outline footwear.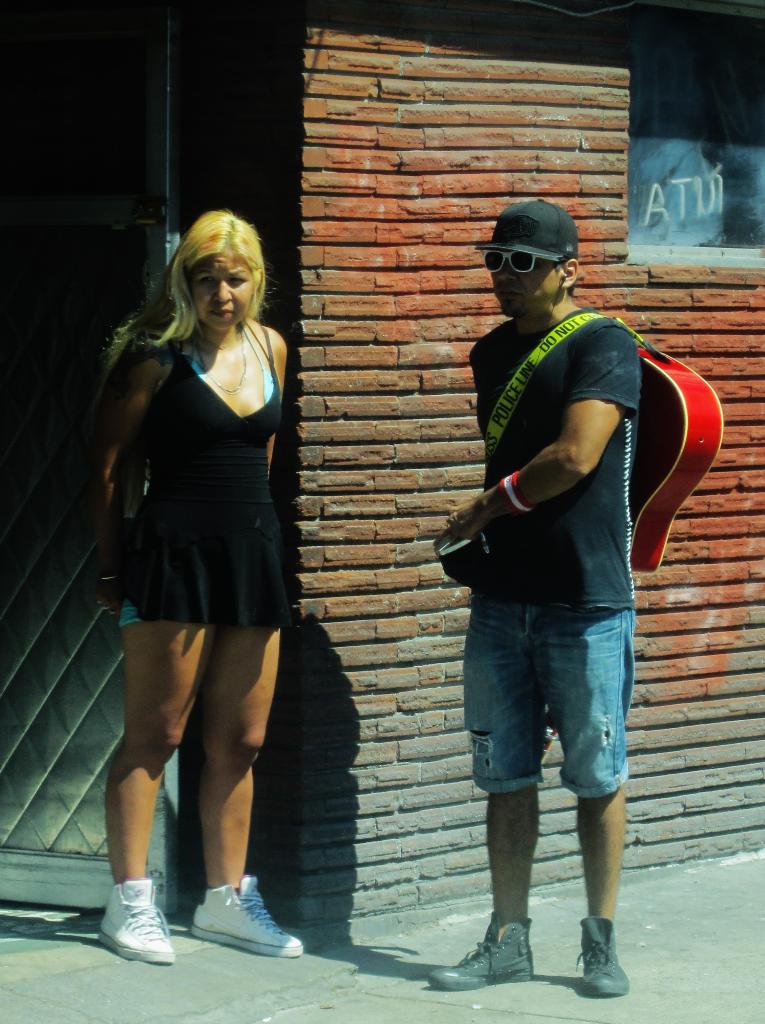
Outline: [left=576, top=924, right=639, bottom=1005].
